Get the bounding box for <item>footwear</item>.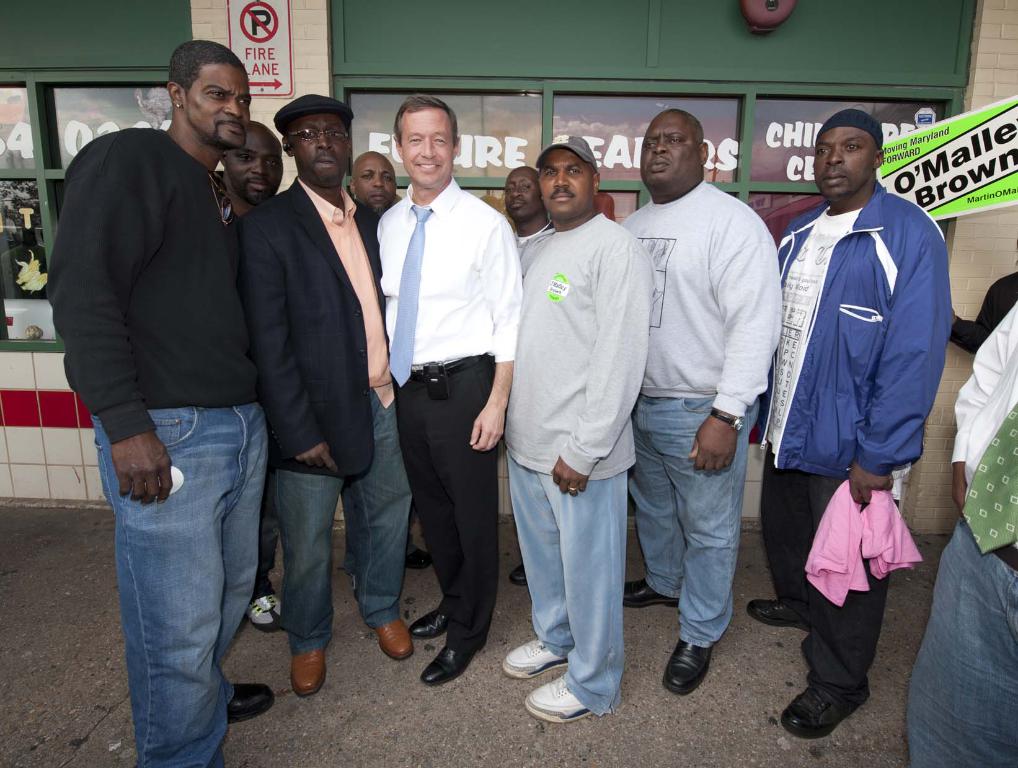
(x1=420, y1=643, x2=474, y2=689).
